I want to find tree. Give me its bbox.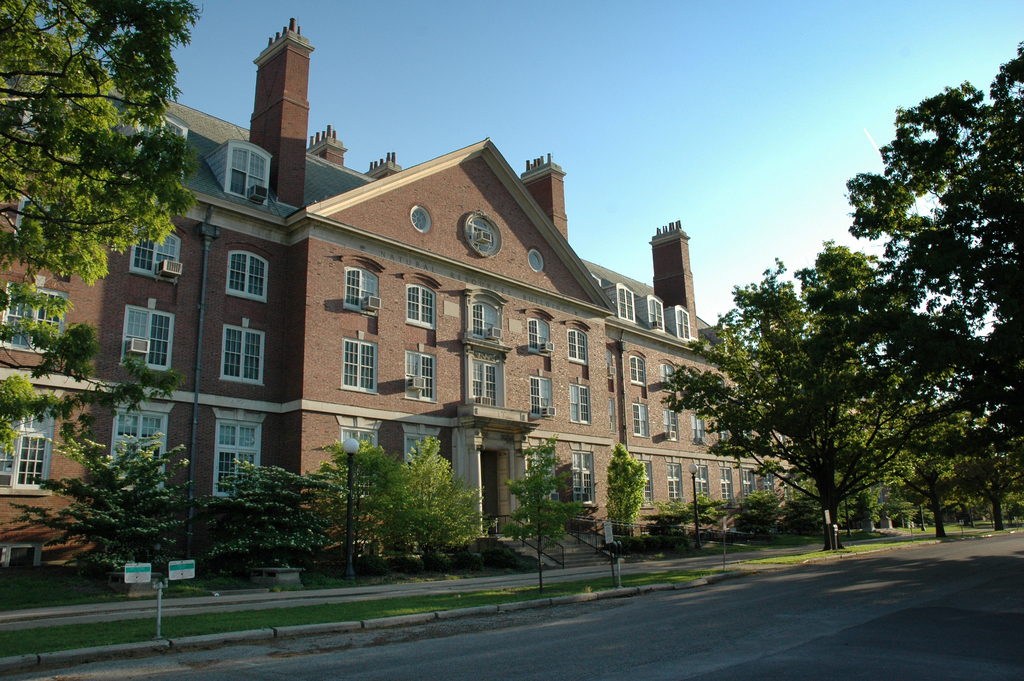
<region>493, 441, 586, 580</region>.
